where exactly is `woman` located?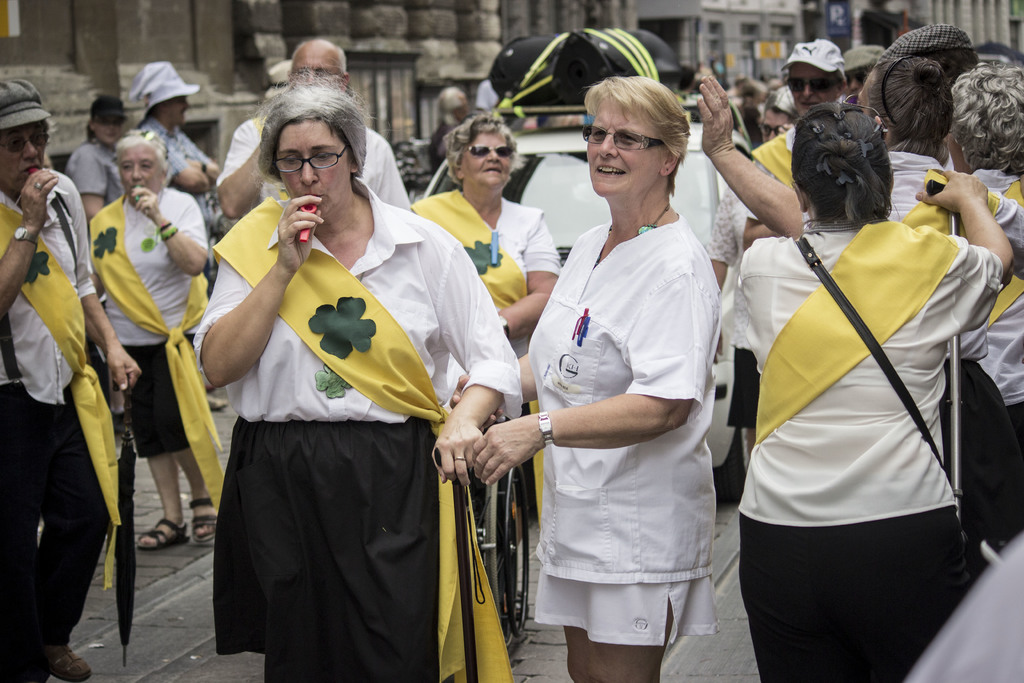
Its bounding box is {"left": 189, "top": 68, "right": 523, "bottom": 682}.
